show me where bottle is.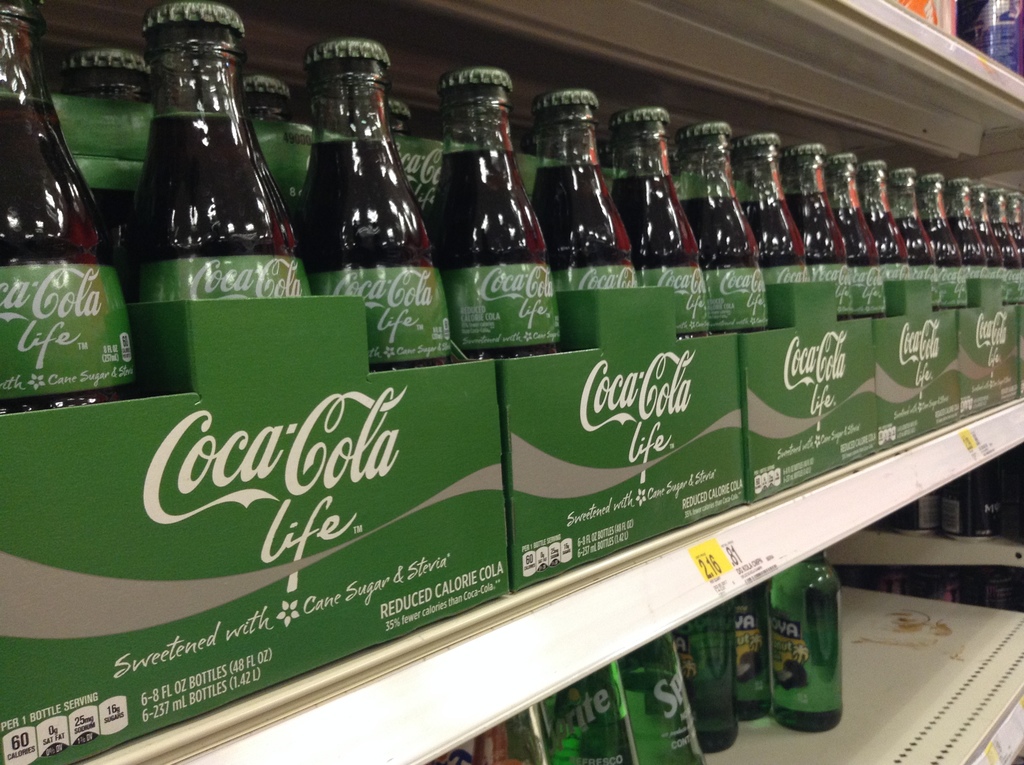
bottle is at locate(613, 642, 716, 764).
